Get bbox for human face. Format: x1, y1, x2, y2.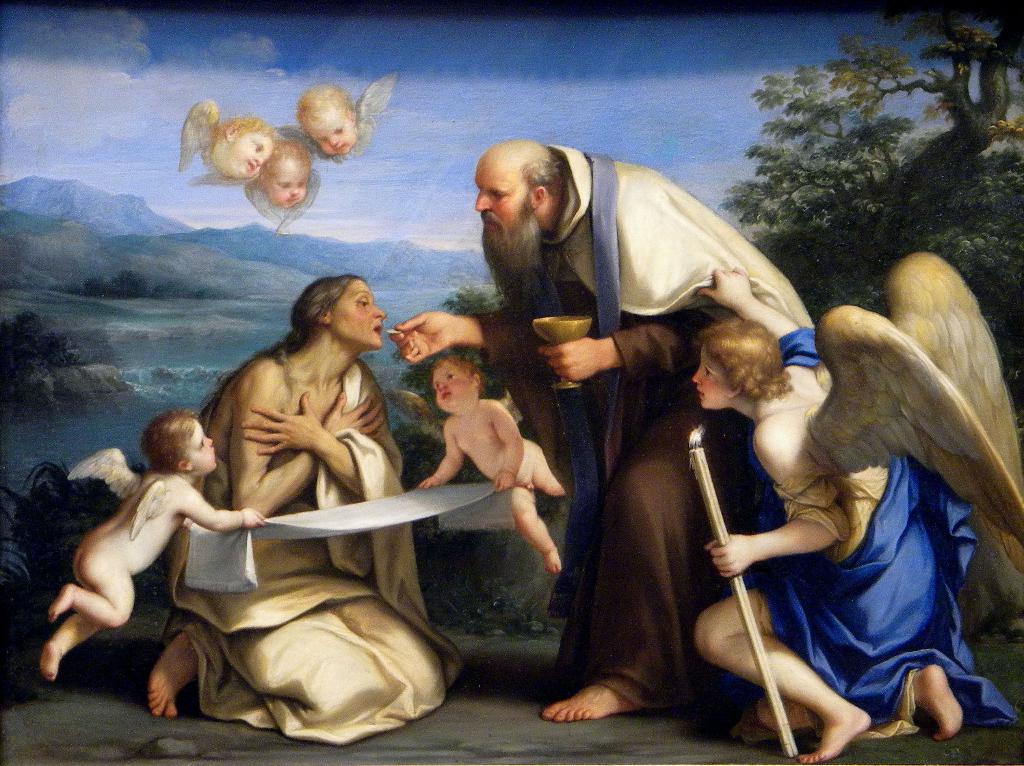
429, 357, 472, 413.
